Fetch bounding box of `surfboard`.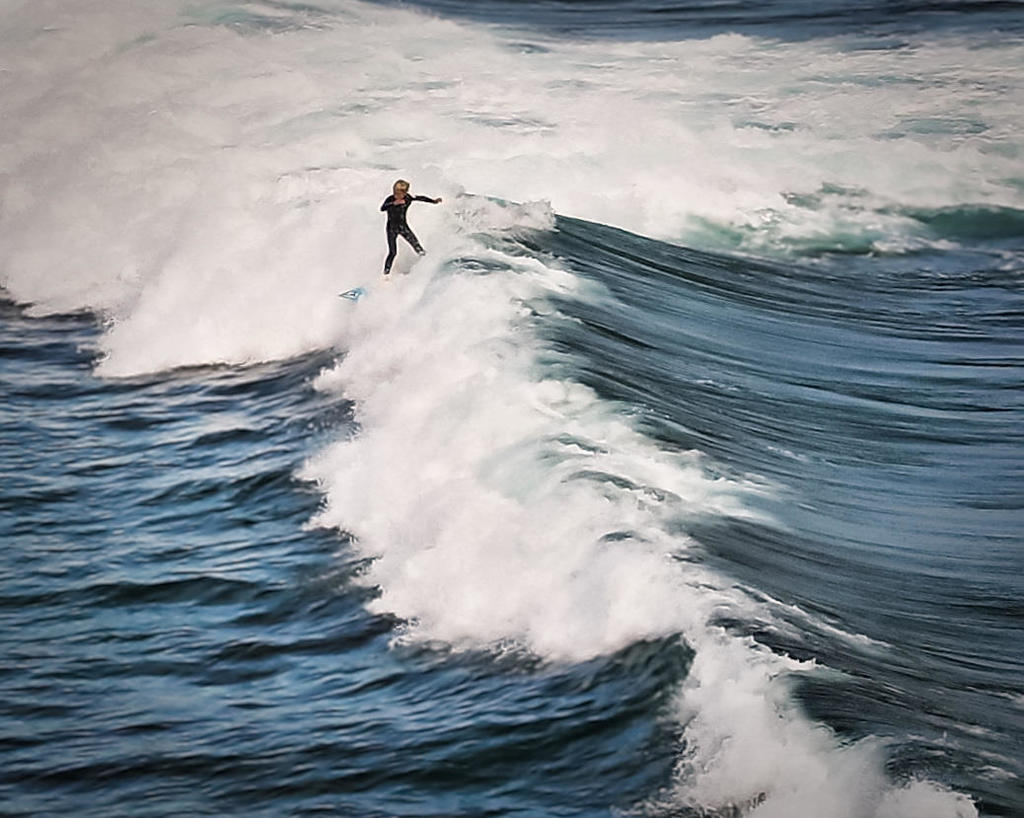
Bbox: (337, 274, 382, 300).
